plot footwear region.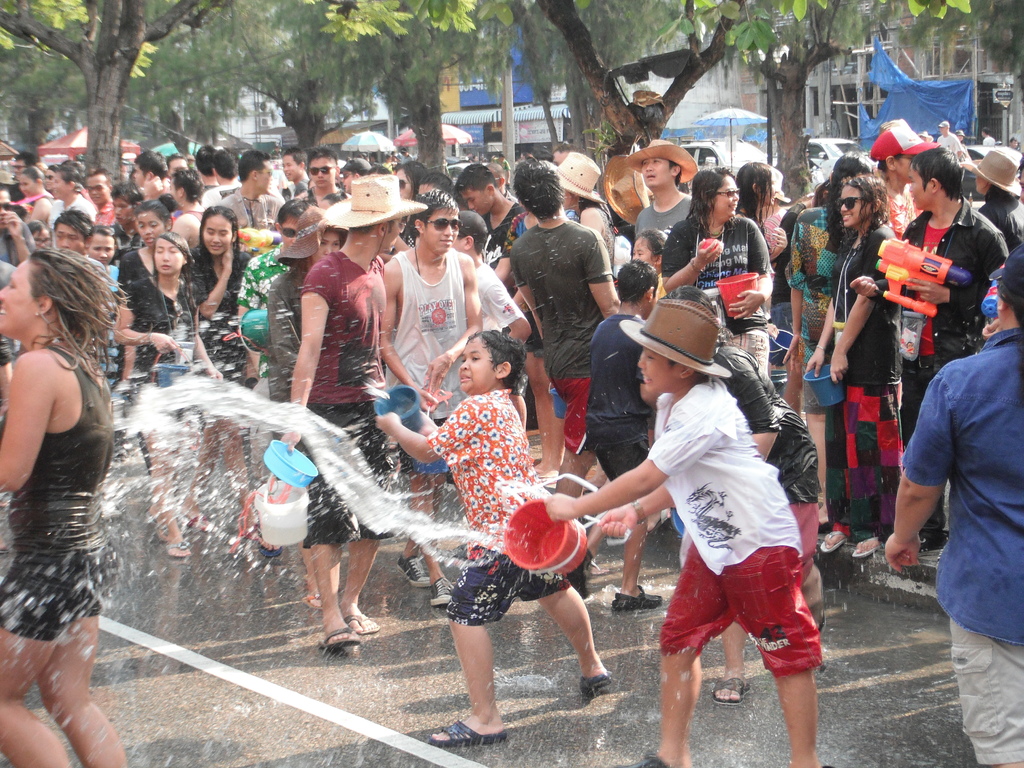
Plotted at bbox=(610, 580, 669, 613).
